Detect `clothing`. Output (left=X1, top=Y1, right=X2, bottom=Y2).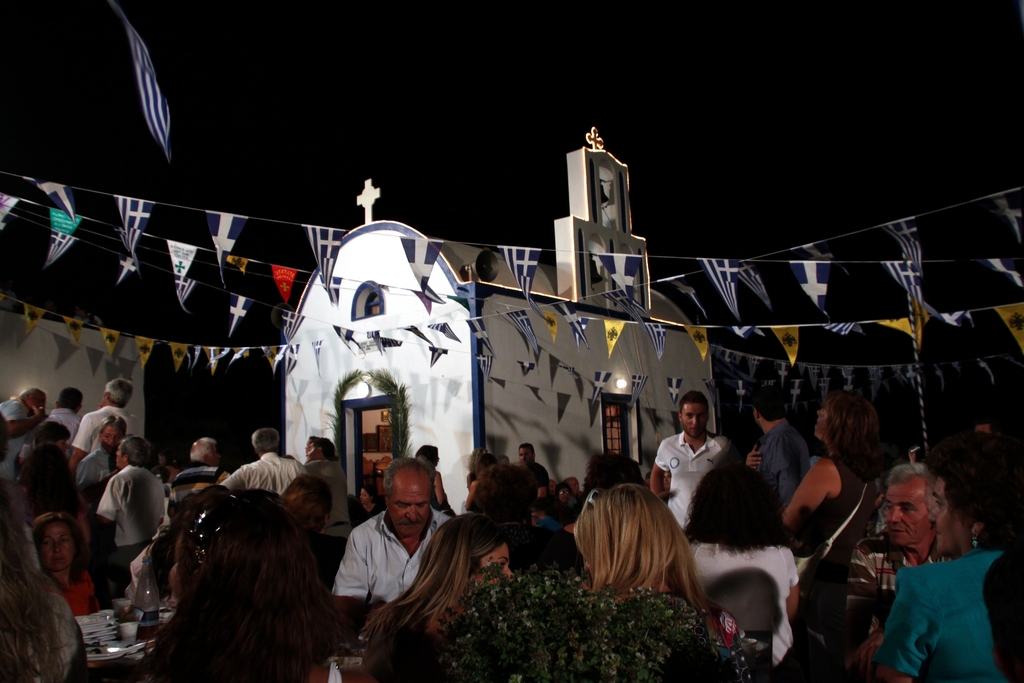
(left=74, top=408, right=140, bottom=447).
